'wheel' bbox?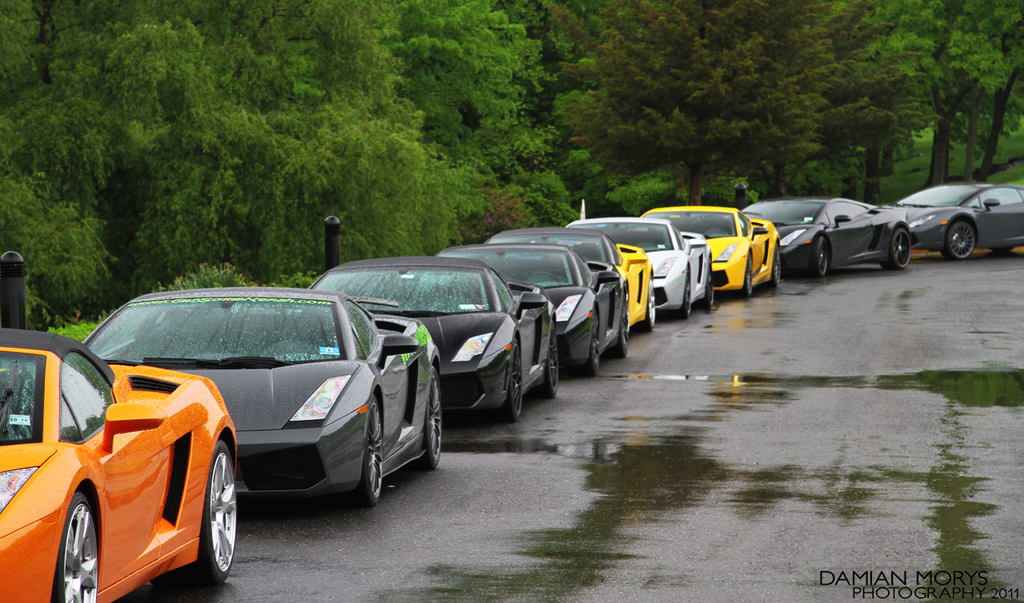
locate(53, 494, 103, 602)
